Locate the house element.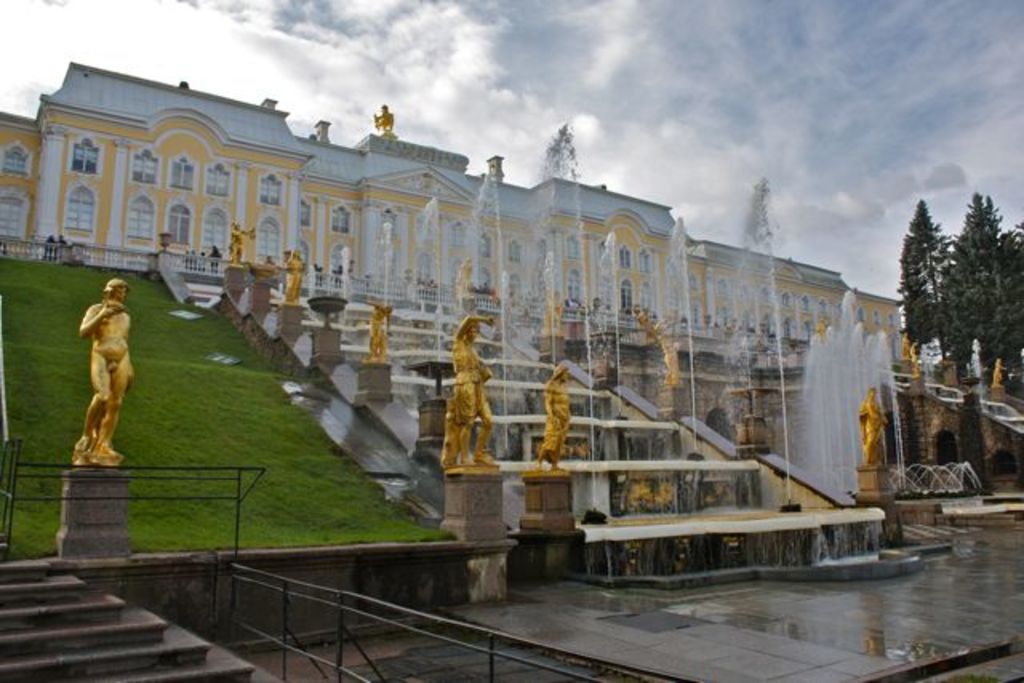
Element bbox: 2 58 918 405.
